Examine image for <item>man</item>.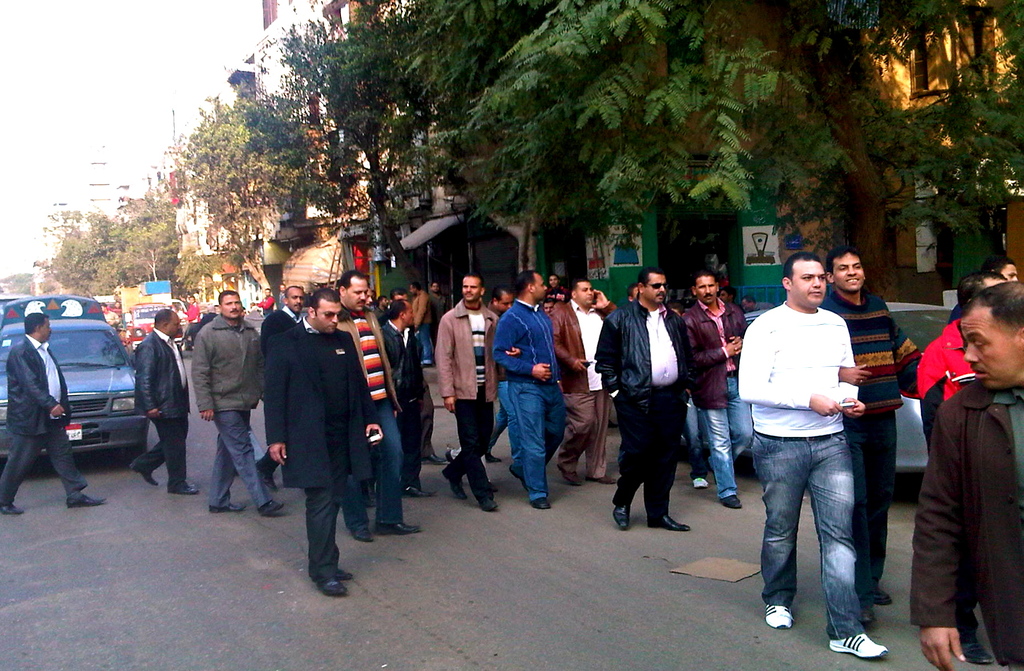
Examination result: 263/291/355/597.
